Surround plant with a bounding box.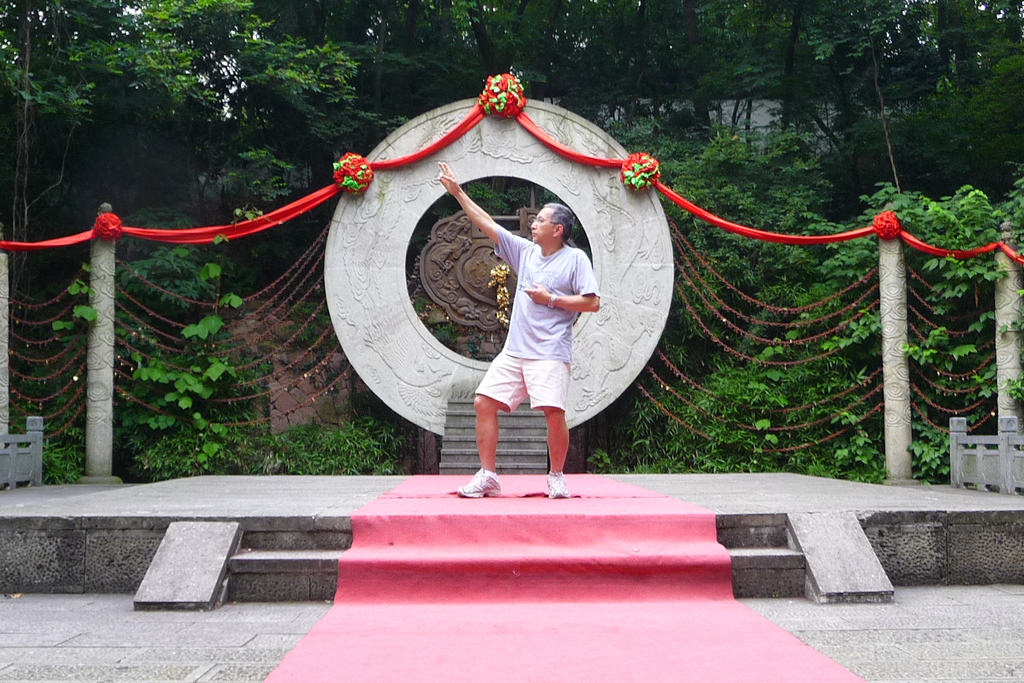
<region>794, 174, 1011, 432</region>.
